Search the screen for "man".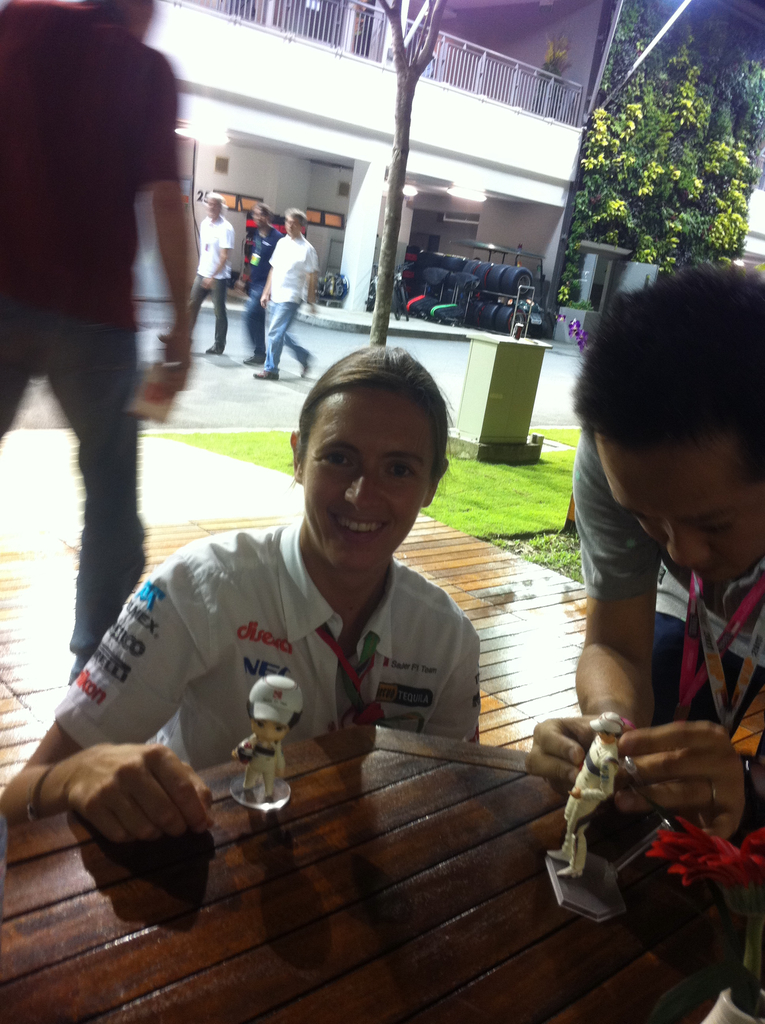
Found at bbox(247, 209, 312, 375).
